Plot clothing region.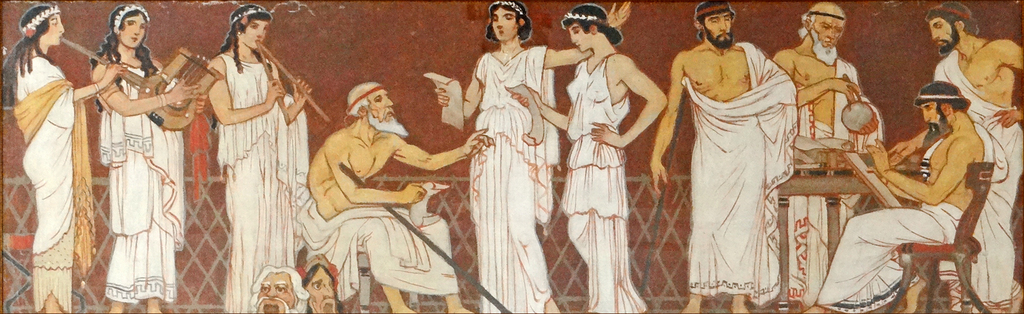
Plotted at <region>218, 51, 304, 313</region>.
